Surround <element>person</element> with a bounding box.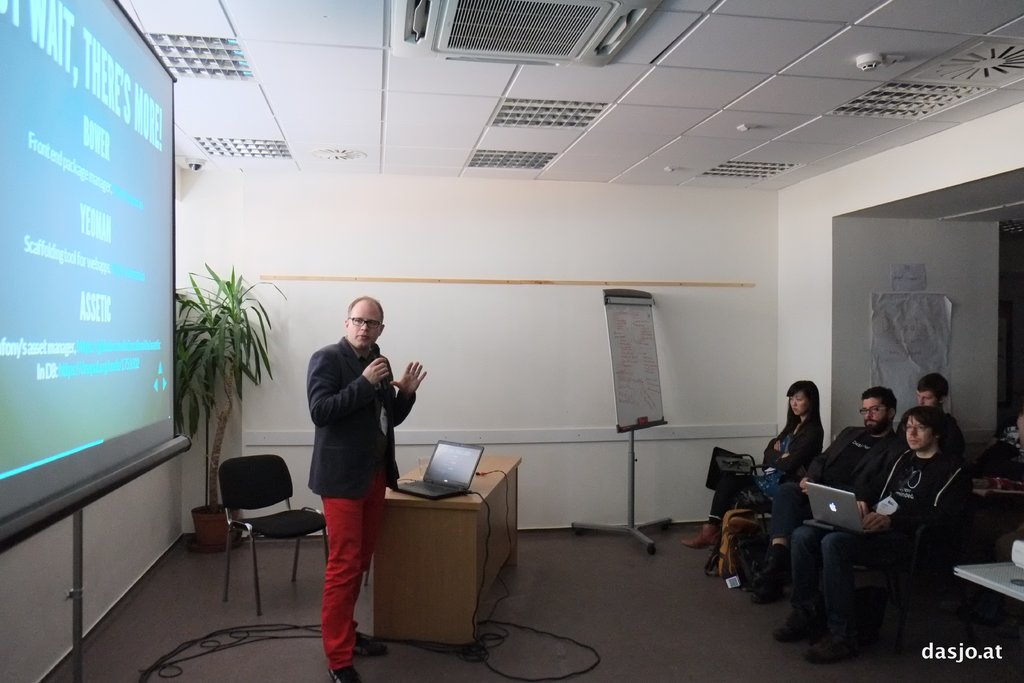
box=[761, 383, 896, 562].
